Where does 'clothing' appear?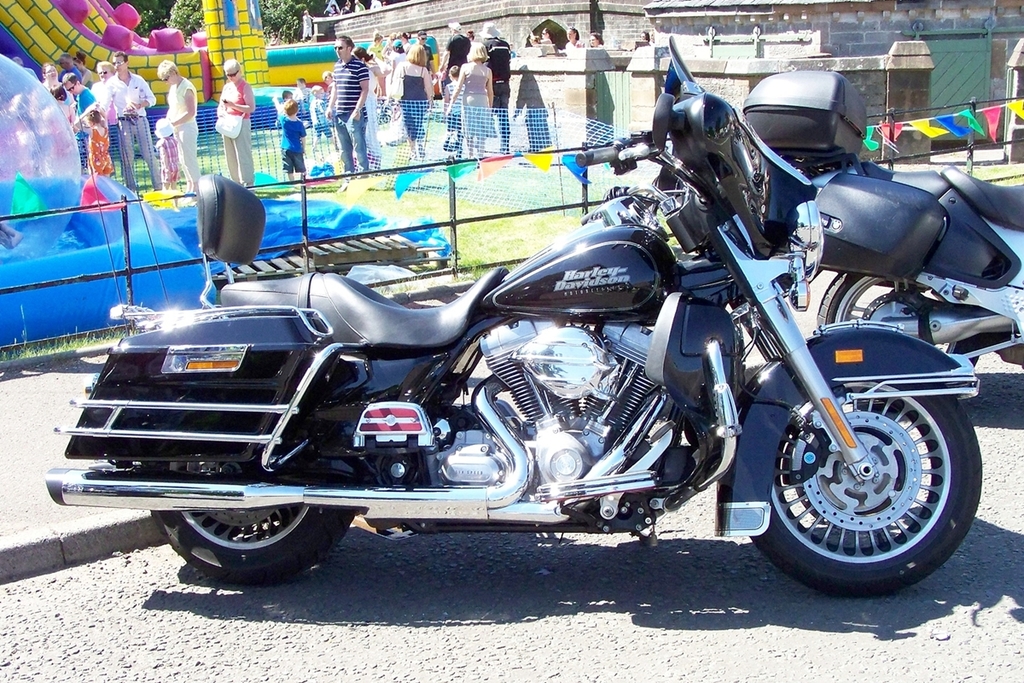
Appears at [x1=161, y1=76, x2=196, y2=181].
